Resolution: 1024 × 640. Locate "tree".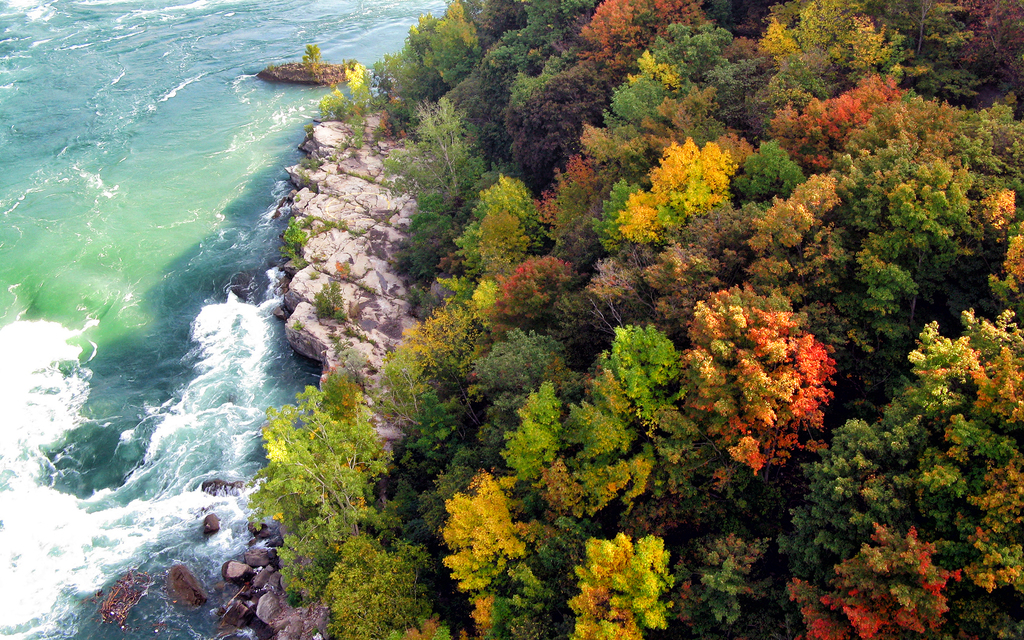
[left=470, top=325, right=582, bottom=456].
